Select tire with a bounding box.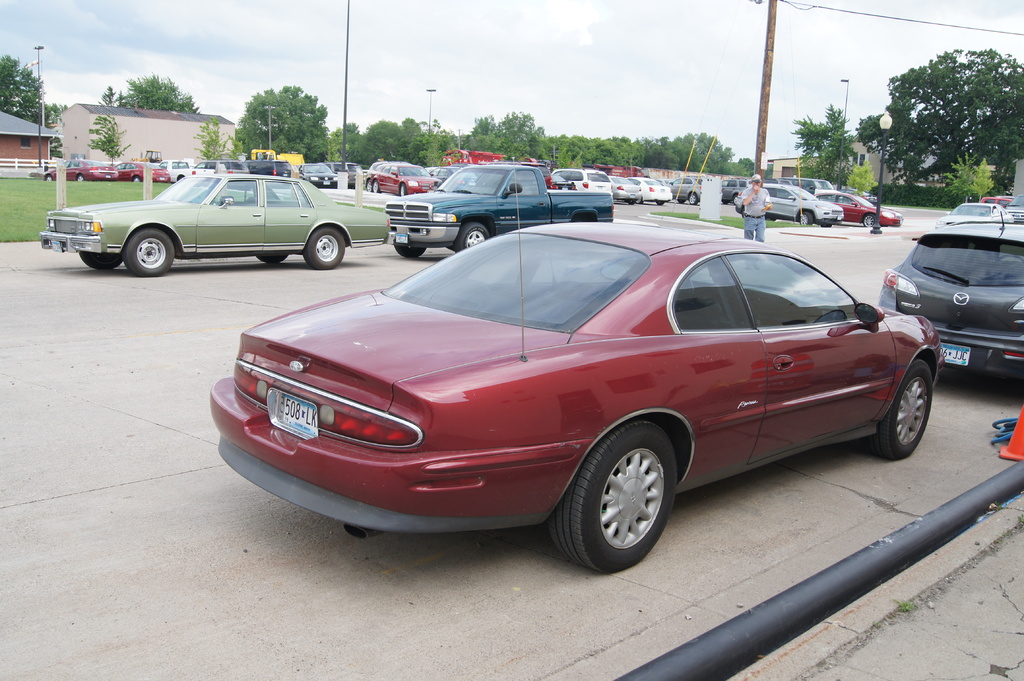
<box>397,184,406,195</box>.
